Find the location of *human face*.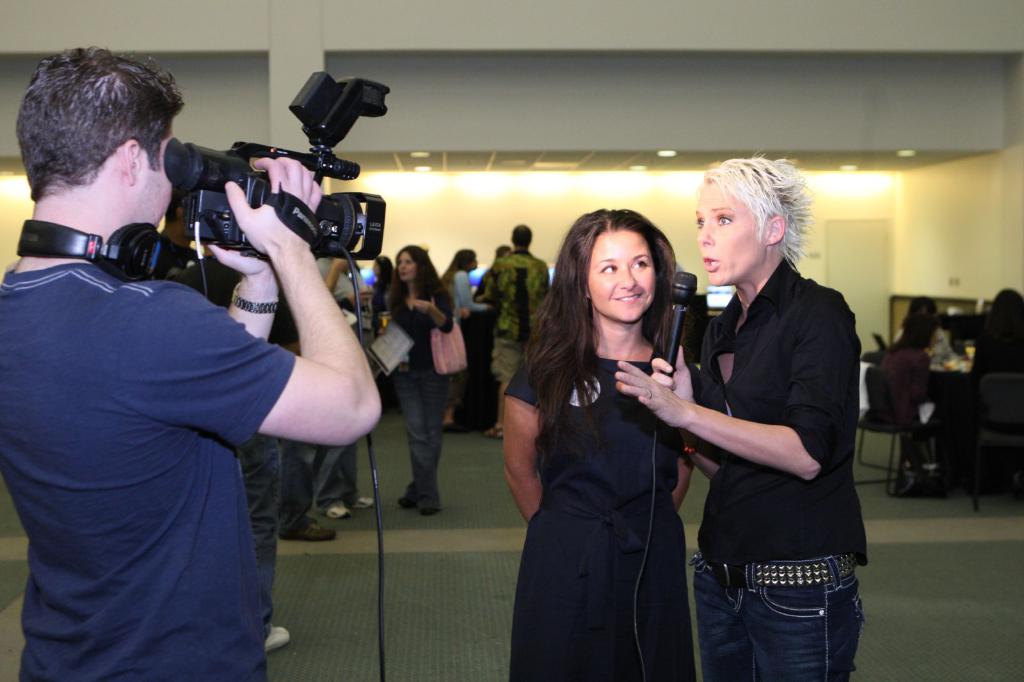
Location: pyautogui.locateOnScreen(695, 184, 764, 285).
